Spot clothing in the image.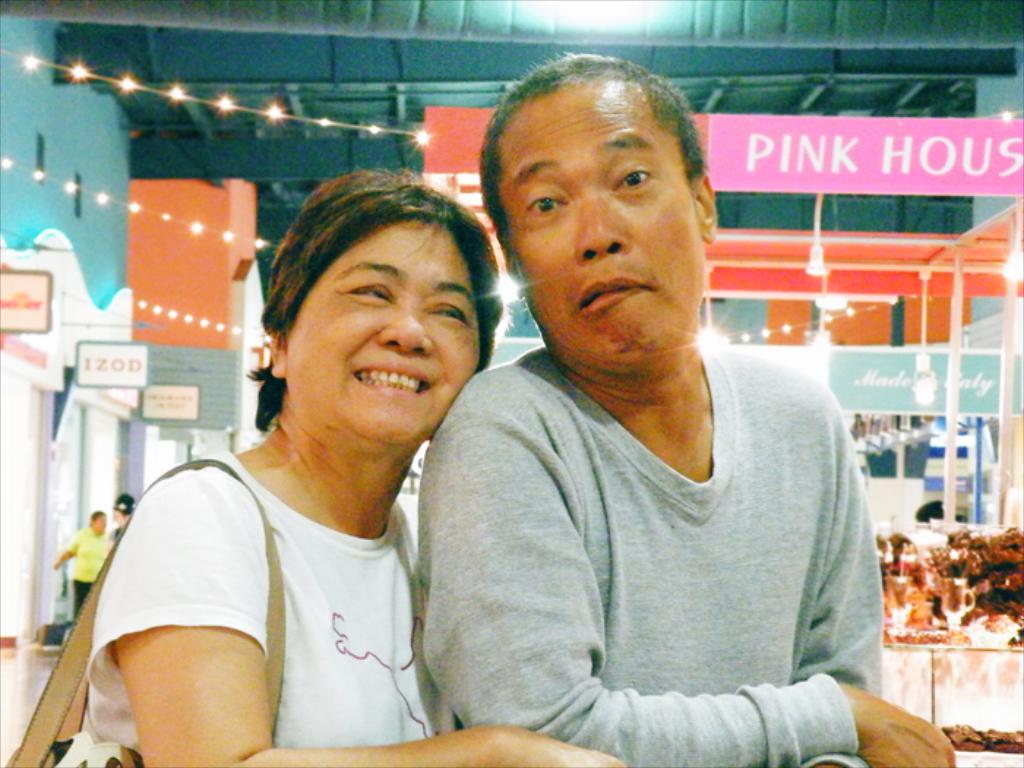
clothing found at [73, 532, 120, 610].
